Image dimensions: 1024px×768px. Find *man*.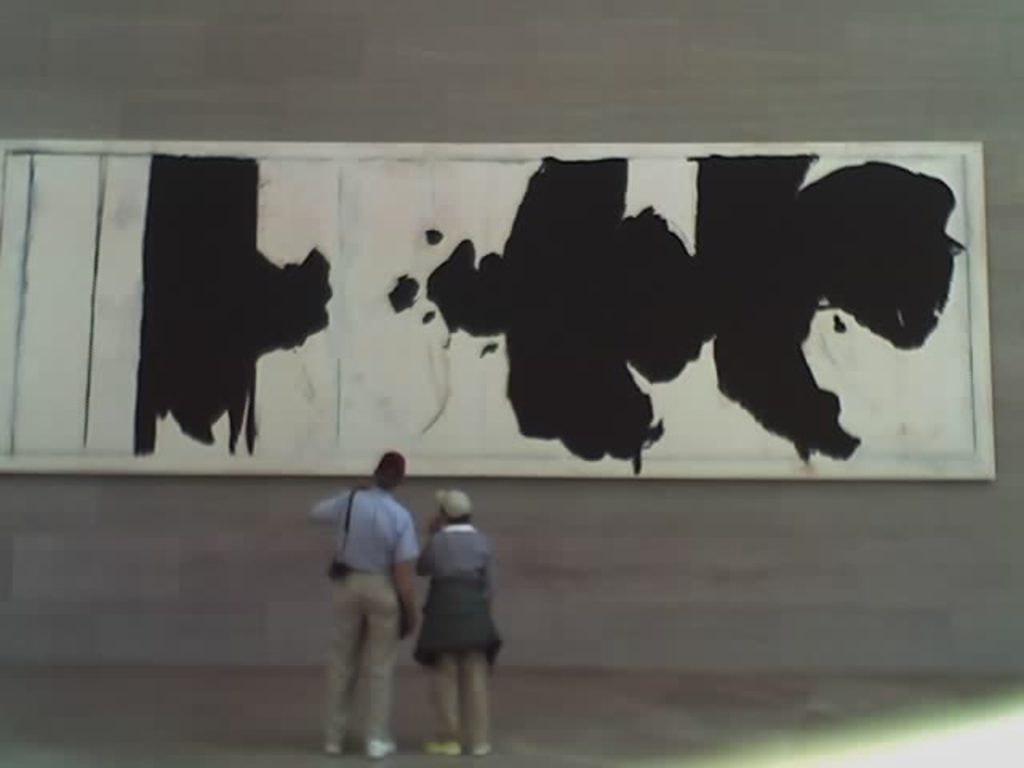
locate(406, 485, 502, 760).
